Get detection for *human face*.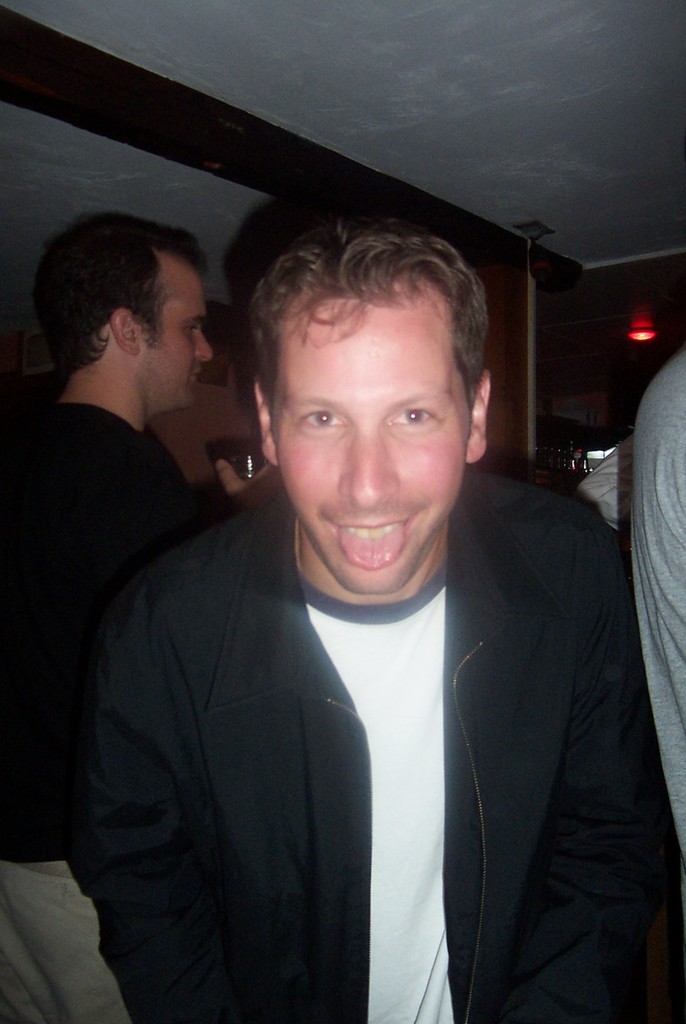
Detection: [x1=138, y1=250, x2=222, y2=412].
